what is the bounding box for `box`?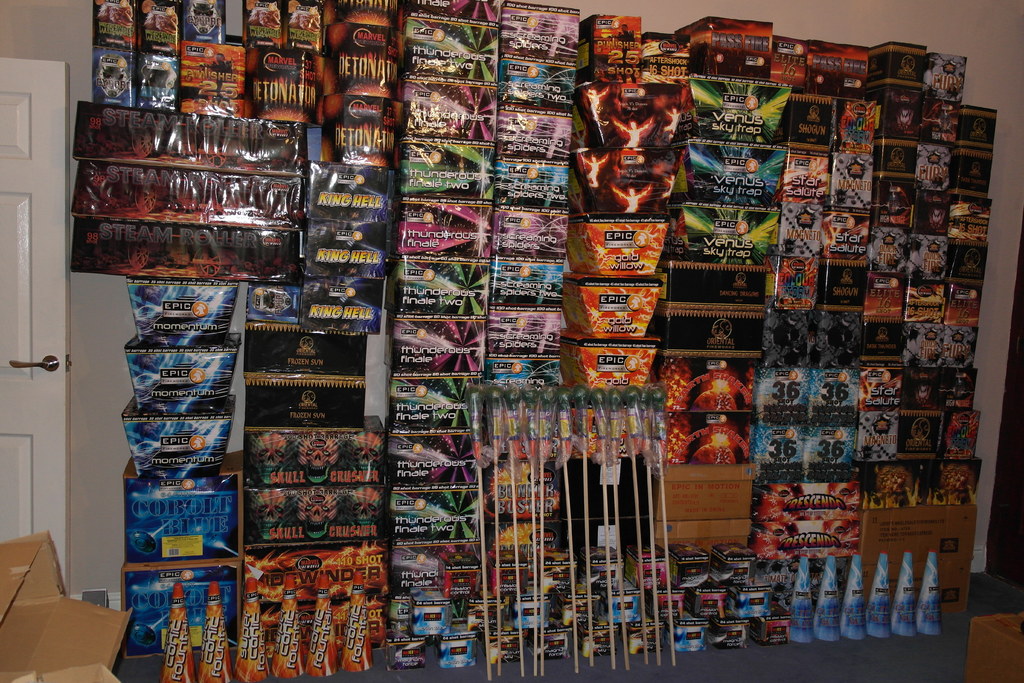
left=126, top=568, right=237, bottom=654.
